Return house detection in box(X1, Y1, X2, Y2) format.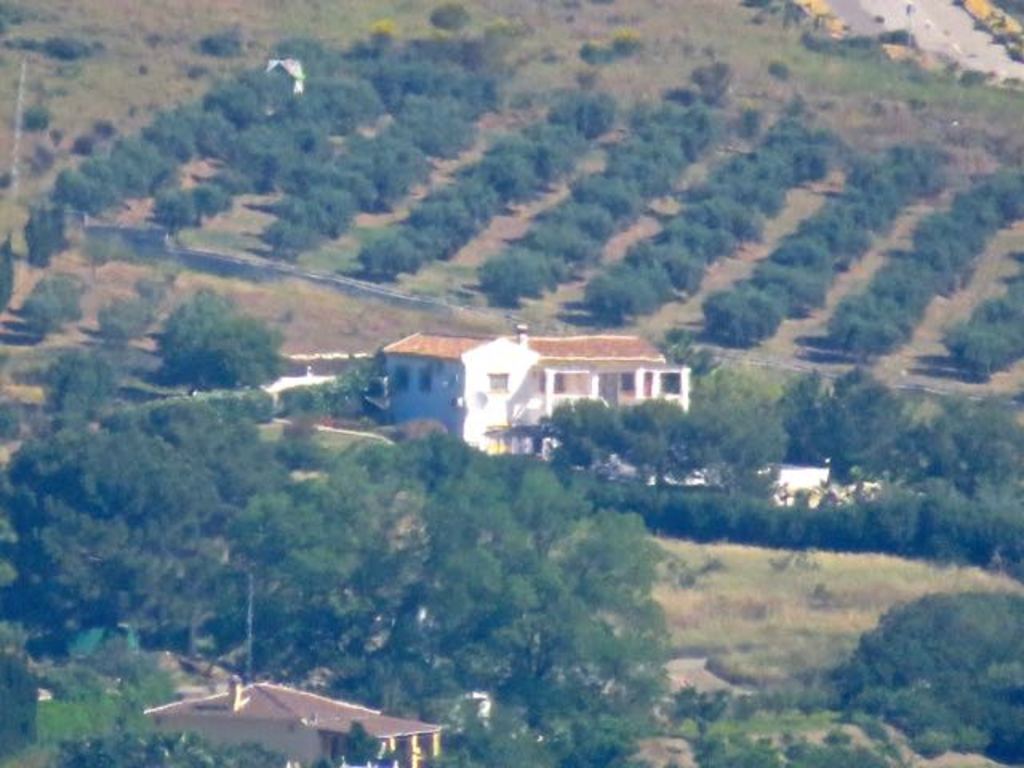
box(350, 310, 706, 454).
